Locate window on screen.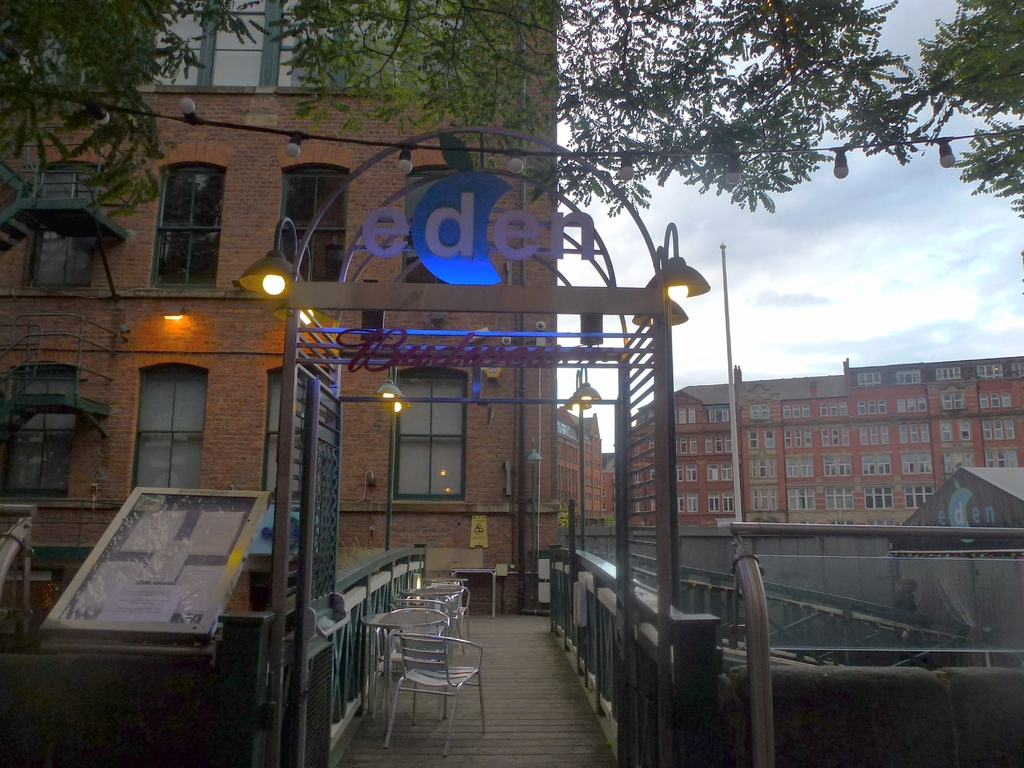
On screen at (x1=919, y1=395, x2=927, y2=410).
